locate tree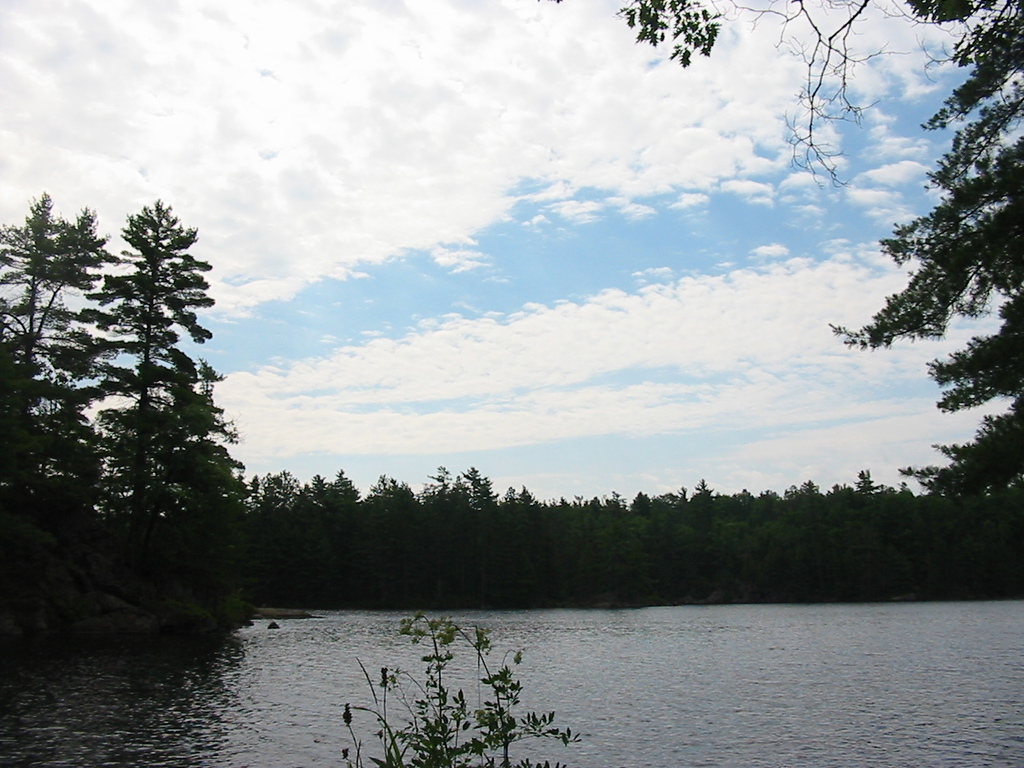
536, 0, 1023, 395
